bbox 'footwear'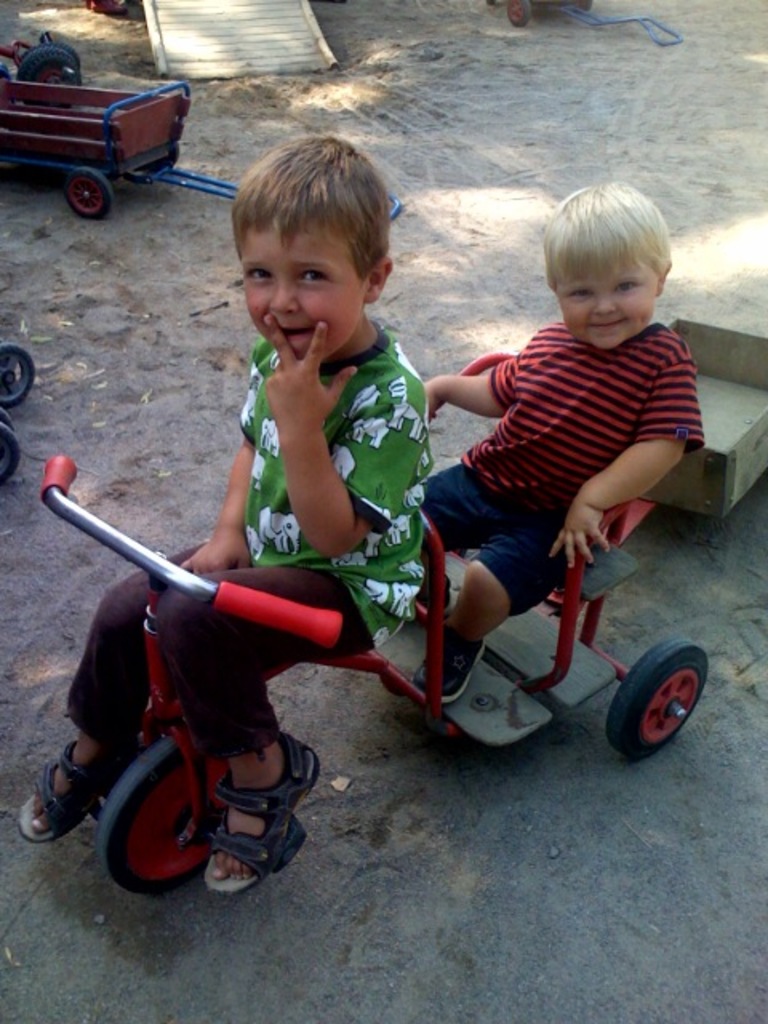
(198, 733, 318, 894)
